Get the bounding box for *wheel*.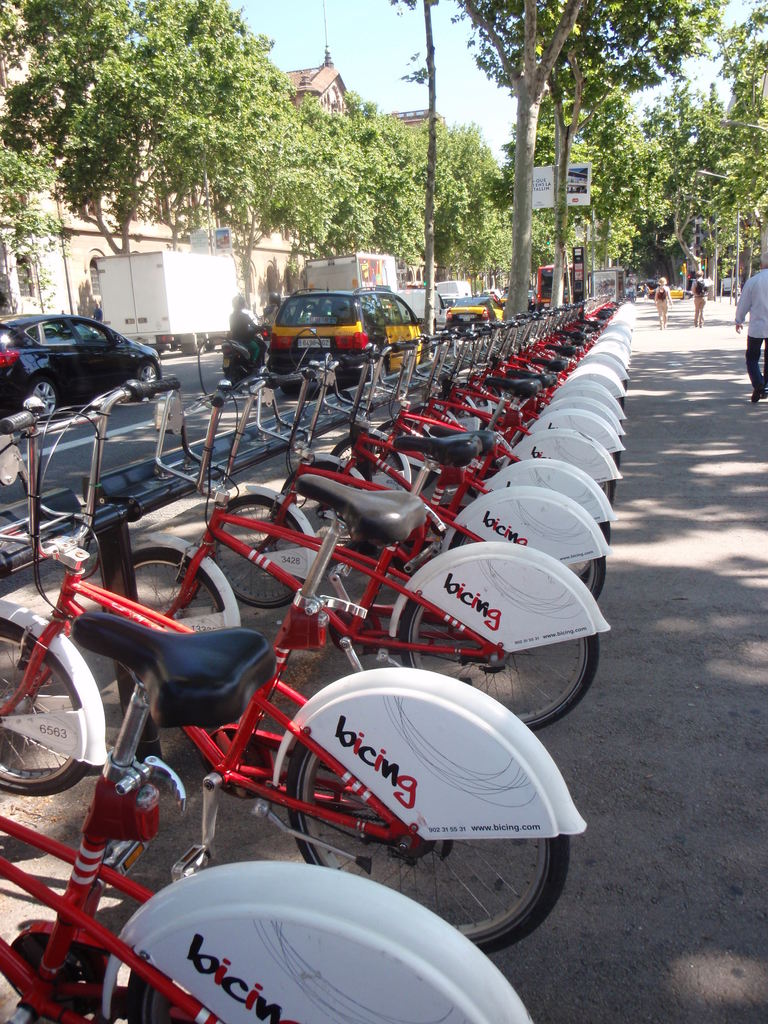
box(428, 389, 473, 417).
